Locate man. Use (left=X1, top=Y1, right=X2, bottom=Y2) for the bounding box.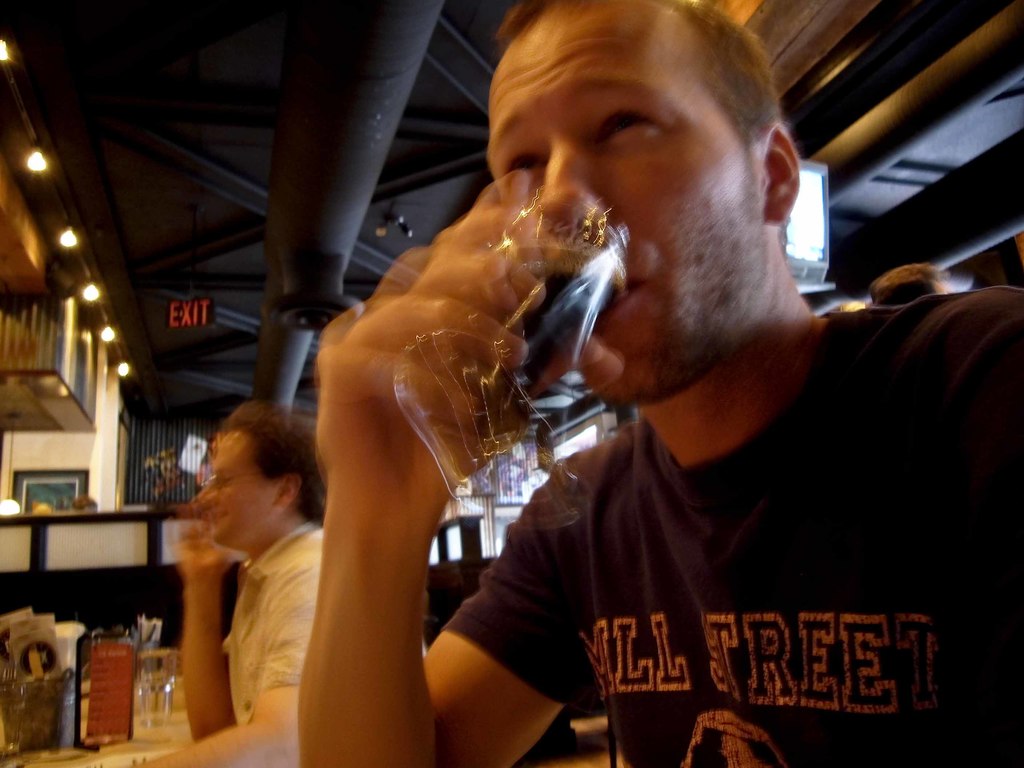
(left=89, top=397, right=424, bottom=767).
